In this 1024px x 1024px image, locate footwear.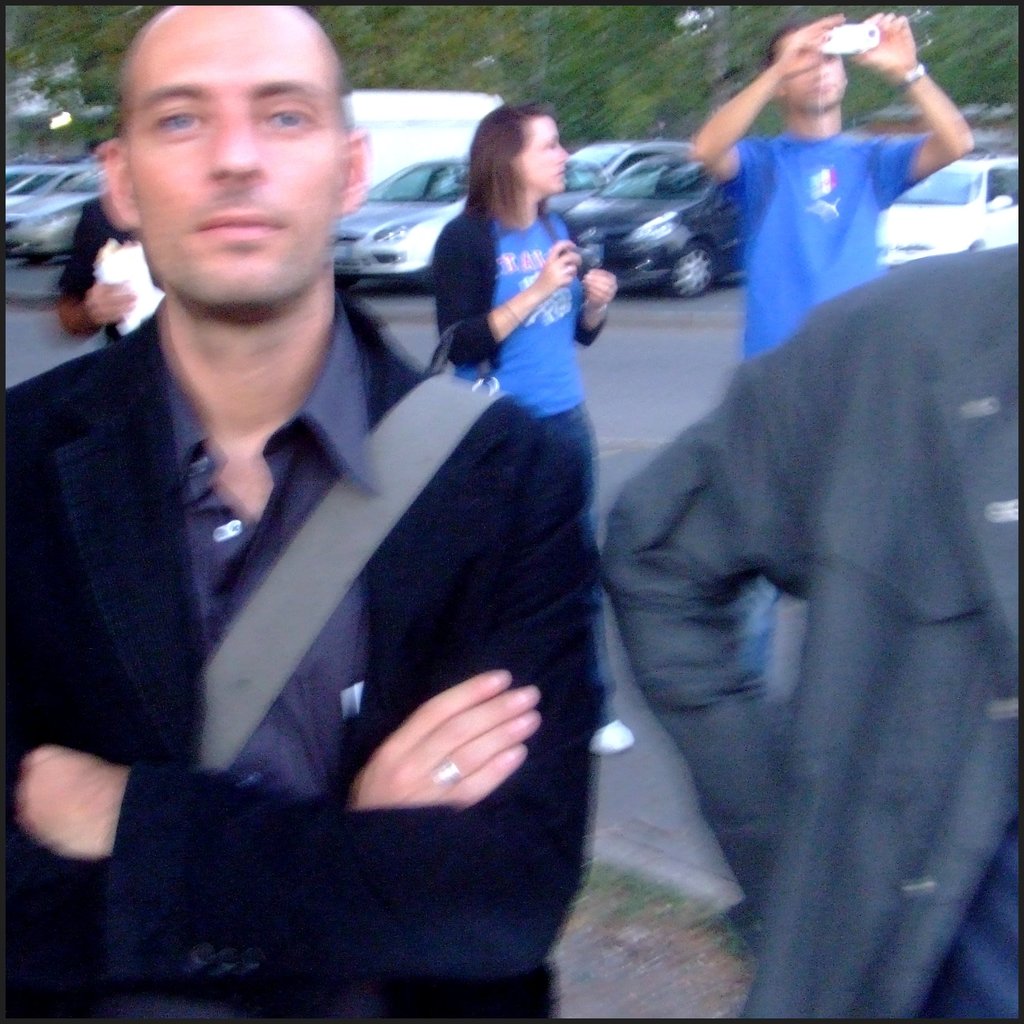
Bounding box: l=577, t=711, r=638, b=756.
